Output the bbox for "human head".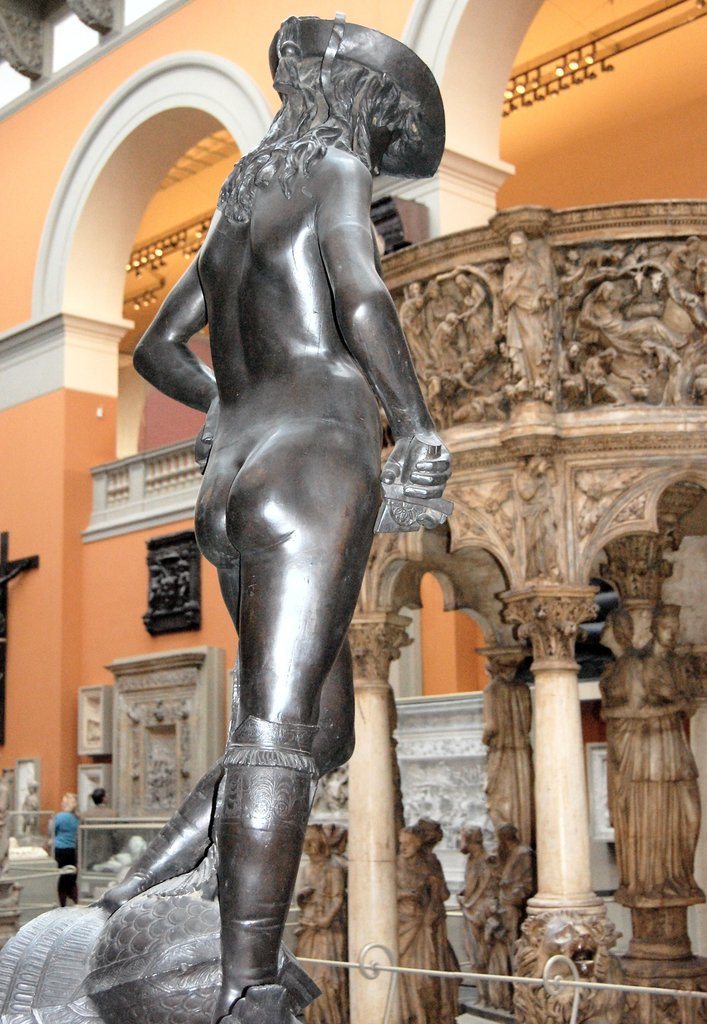
locate(422, 281, 443, 300).
